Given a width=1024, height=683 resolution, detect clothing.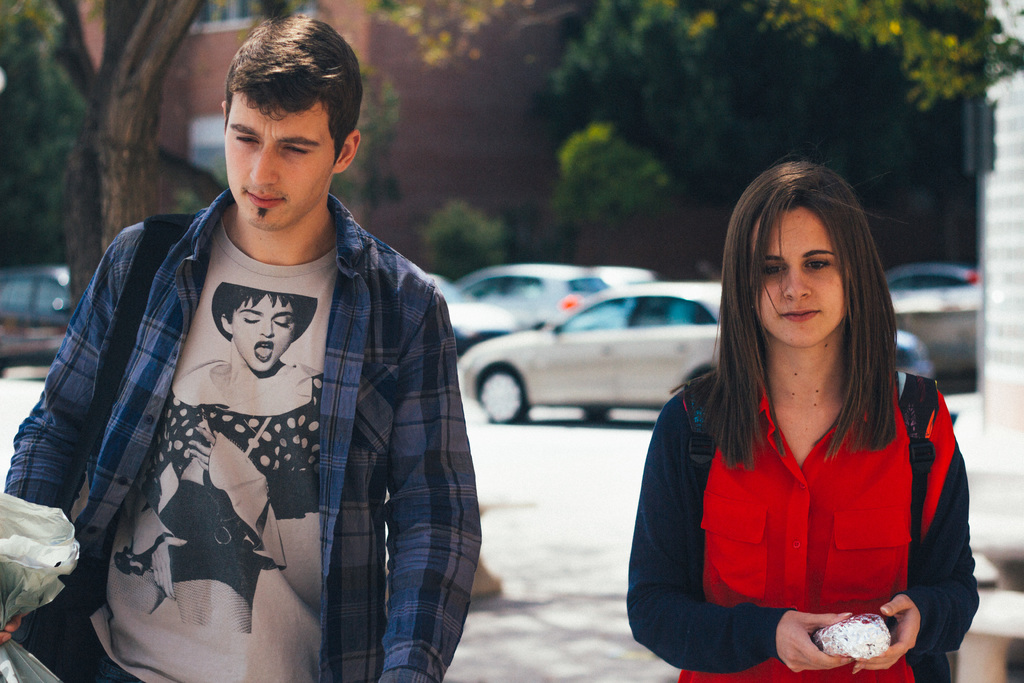
BBox(6, 189, 479, 682).
